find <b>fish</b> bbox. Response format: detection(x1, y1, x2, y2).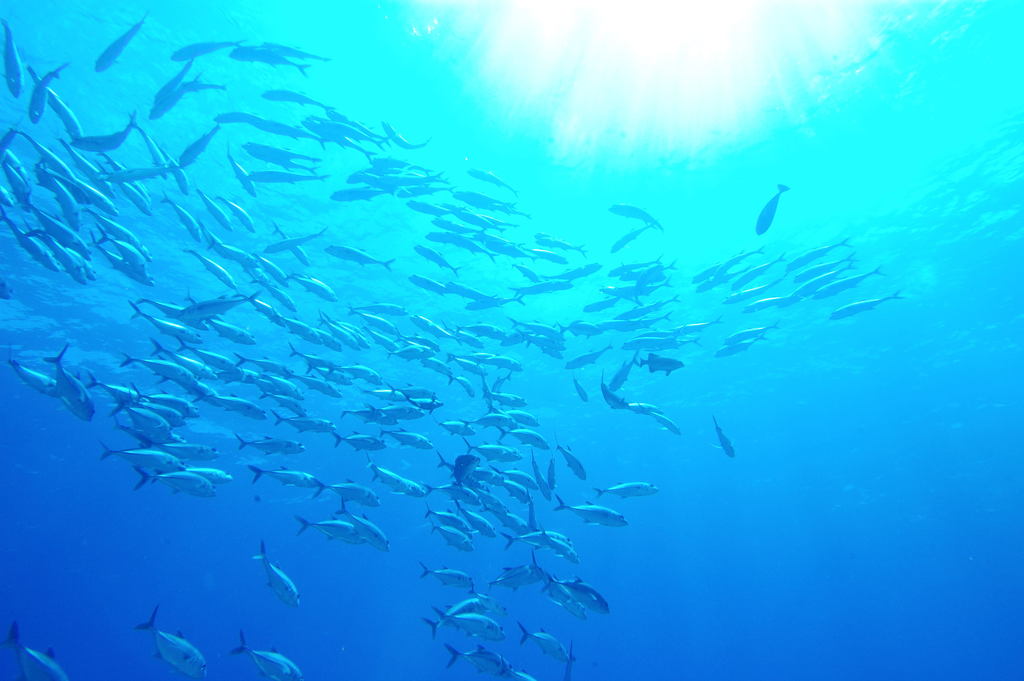
detection(422, 598, 490, 637).
